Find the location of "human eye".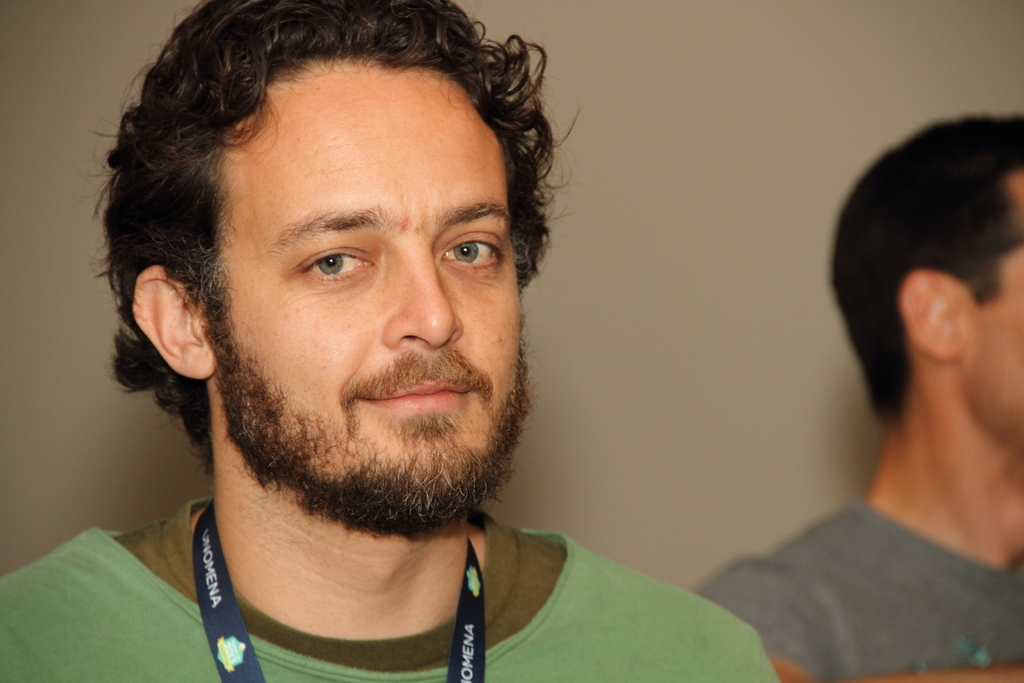
Location: {"x1": 292, "y1": 245, "x2": 379, "y2": 288}.
